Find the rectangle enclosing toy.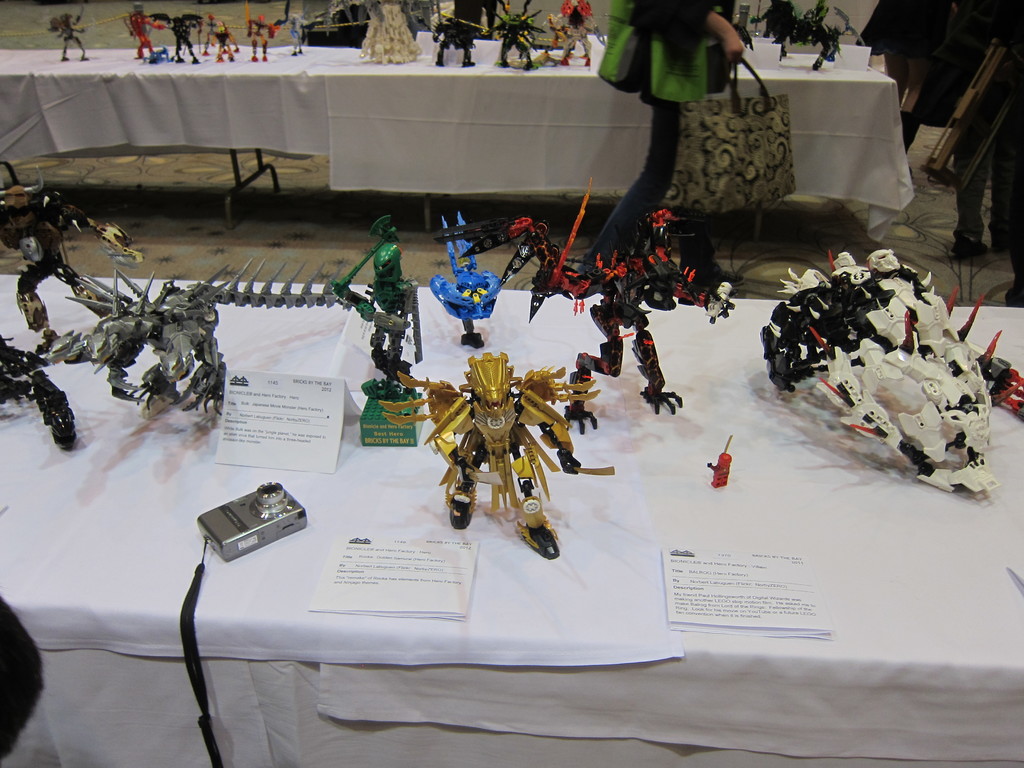
x1=287, y1=15, x2=305, y2=52.
